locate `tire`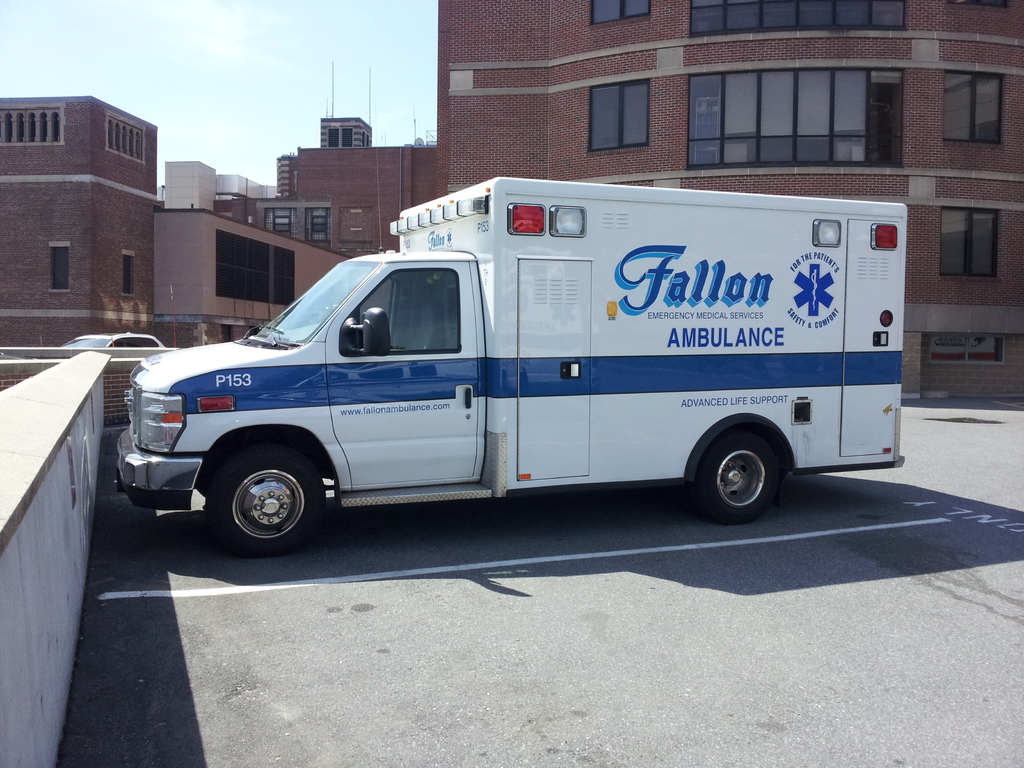
Rect(688, 429, 782, 519)
